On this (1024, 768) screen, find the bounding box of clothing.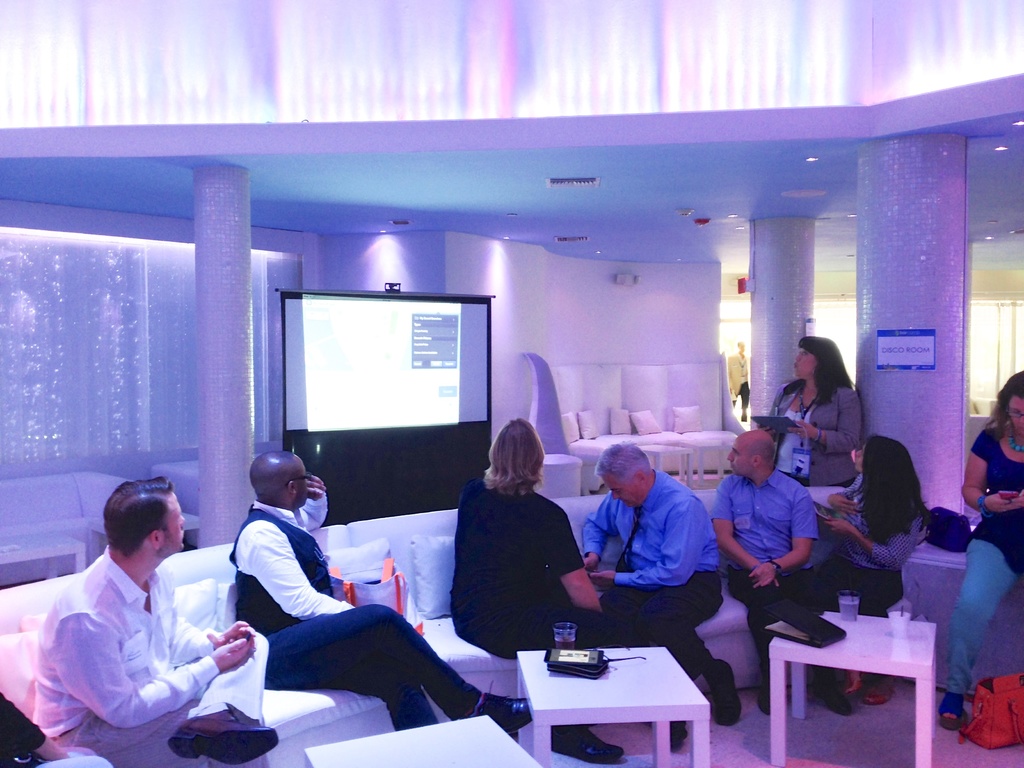
Bounding box: box=[449, 476, 621, 654].
